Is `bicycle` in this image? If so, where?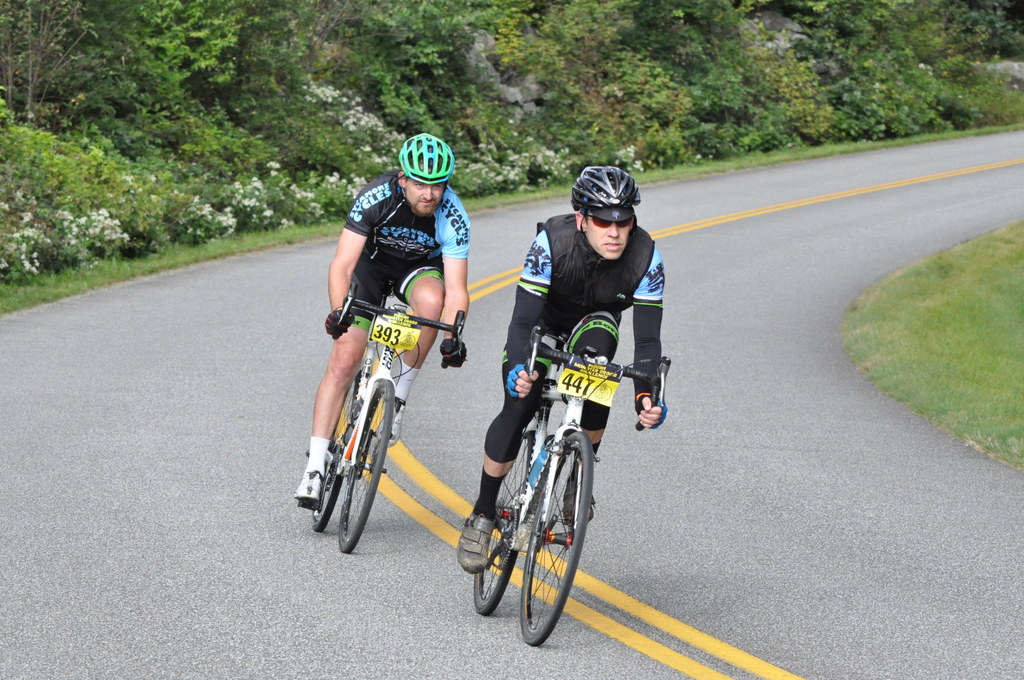
Yes, at crop(470, 321, 643, 637).
